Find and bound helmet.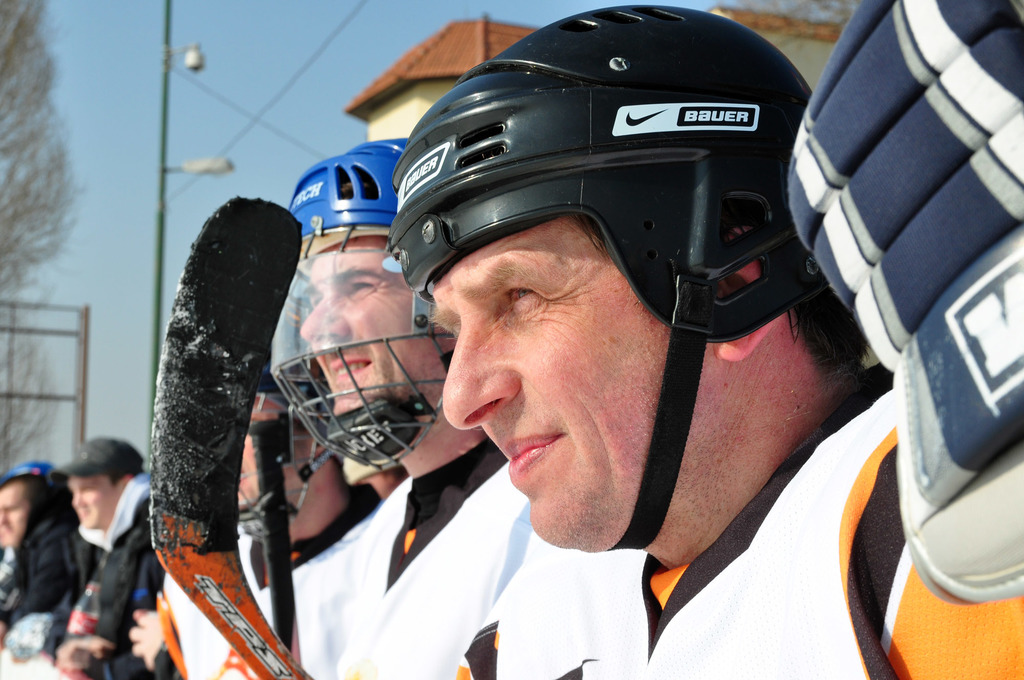
Bound: [x1=262, y1=131, x2=412, y2=475].
